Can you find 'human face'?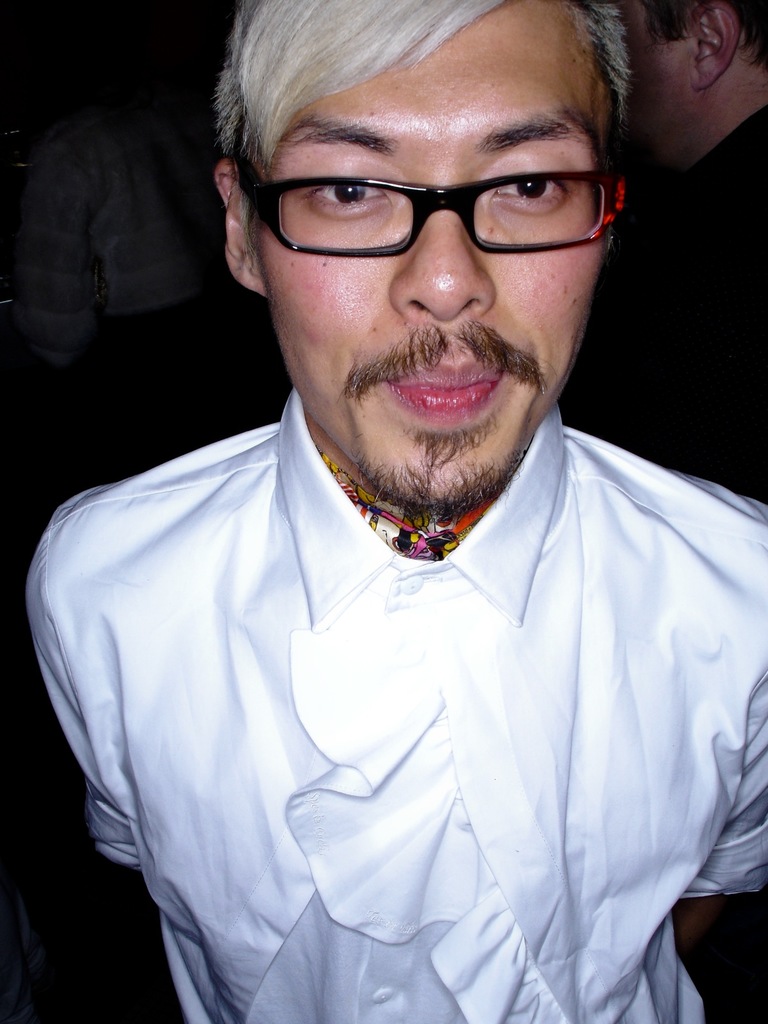
Yes, bounding box: locate(251, 0, 620, 527).
